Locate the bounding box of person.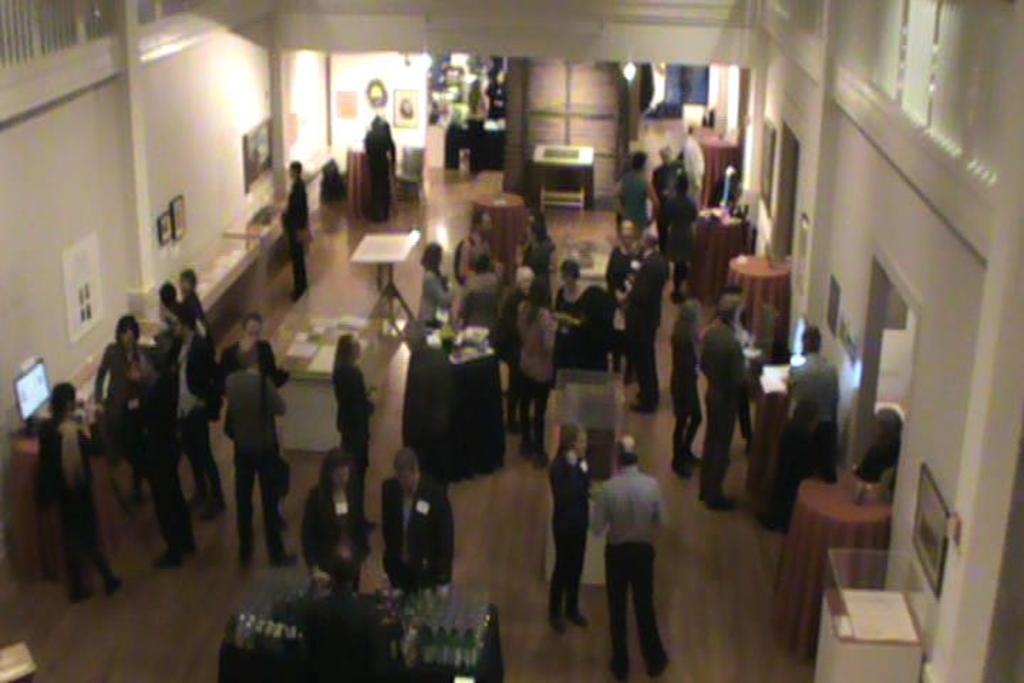
Bounding box: <box>327,332,375,471</box>.
